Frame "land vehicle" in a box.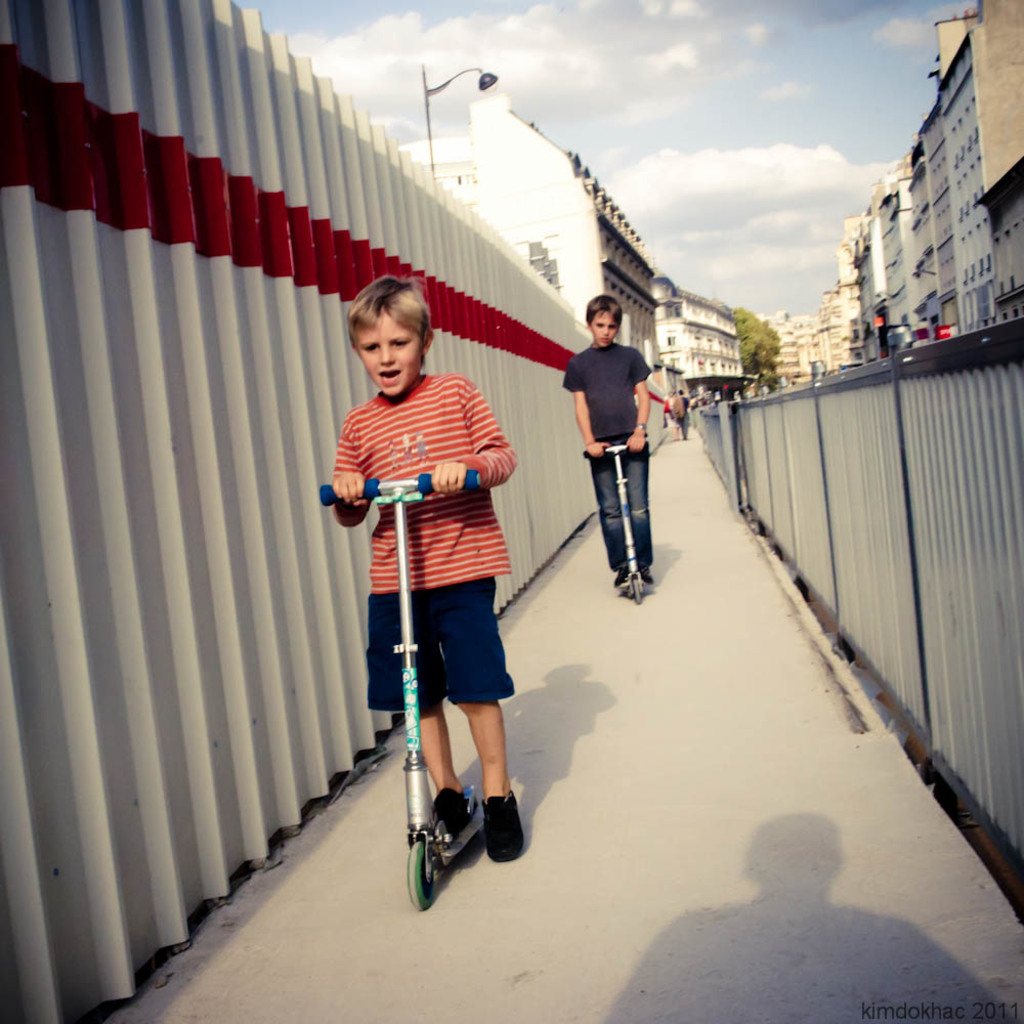
x1=585 y1=442 x2=653 y2=600.
